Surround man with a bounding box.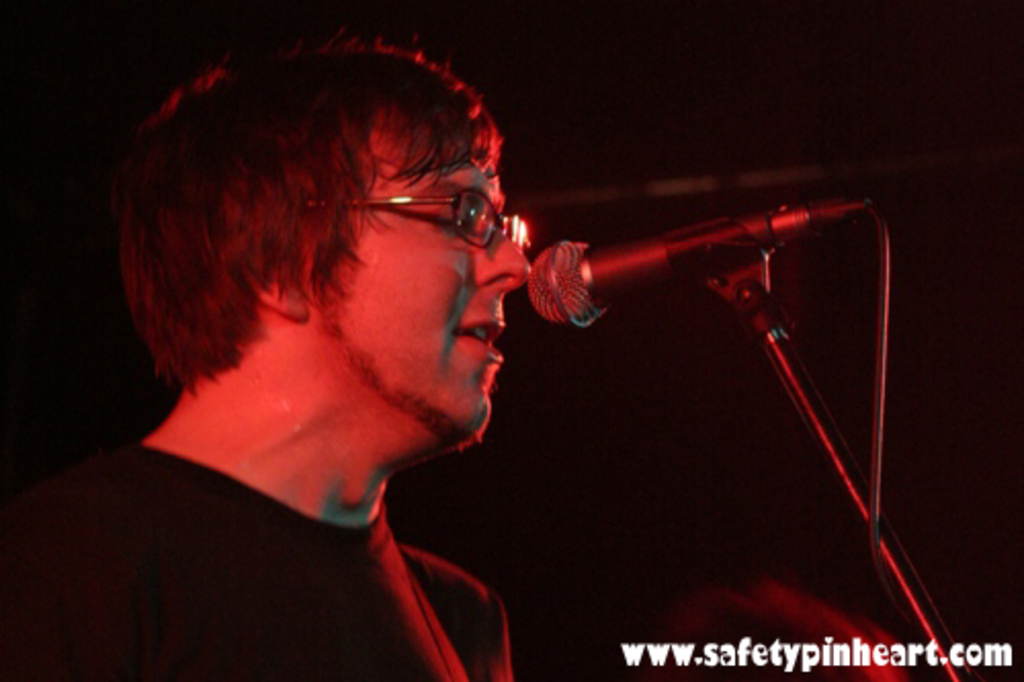
bbox=[0, 31, 530, 680].
